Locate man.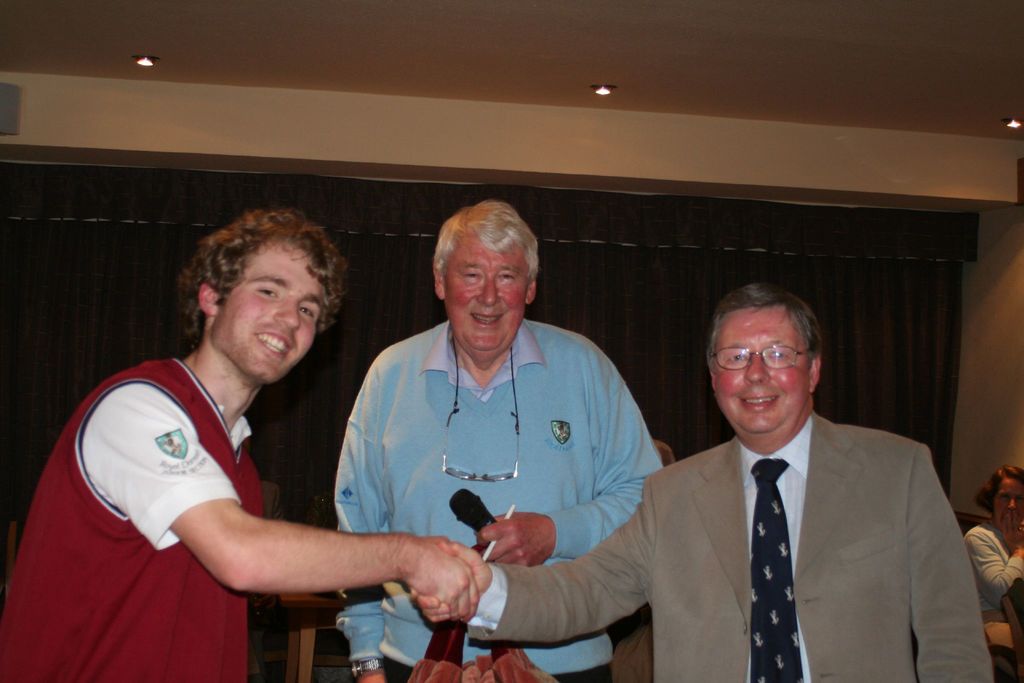
Bounding box: bbox(323, 197, 671, 682).
